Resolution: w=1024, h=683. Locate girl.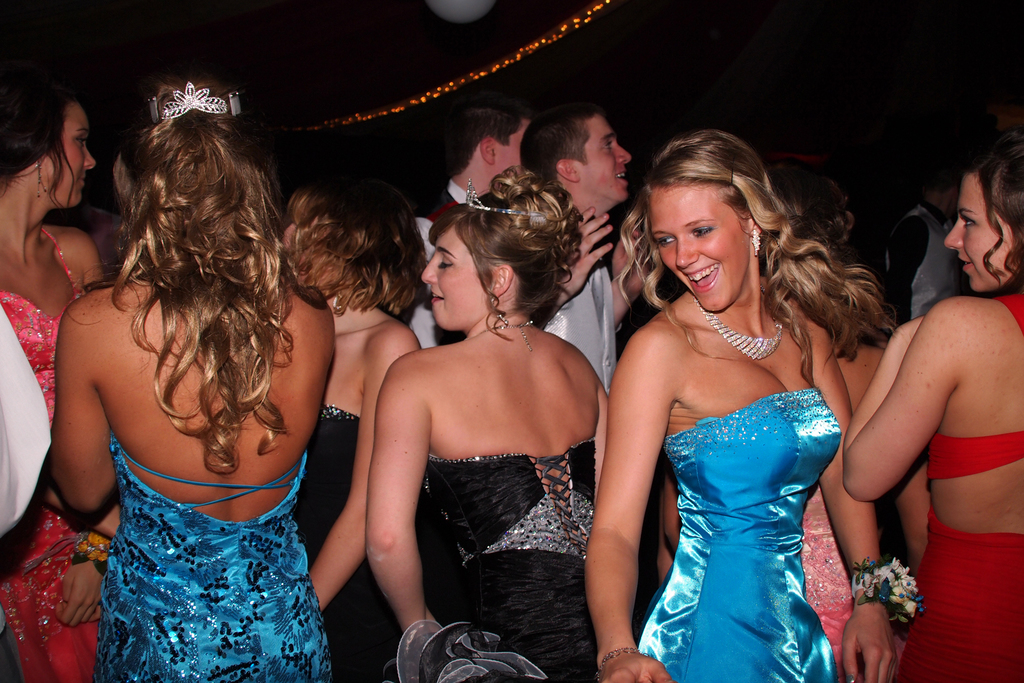
x1=52, y1=82, x2=333, y2=682.
